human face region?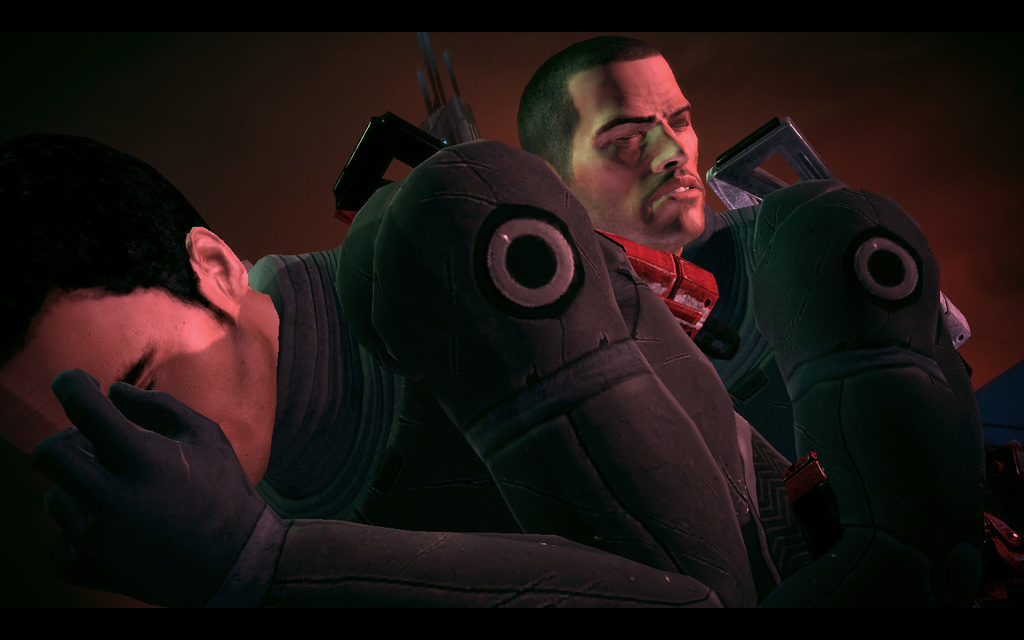
detection(571, 48, 701, 237)
